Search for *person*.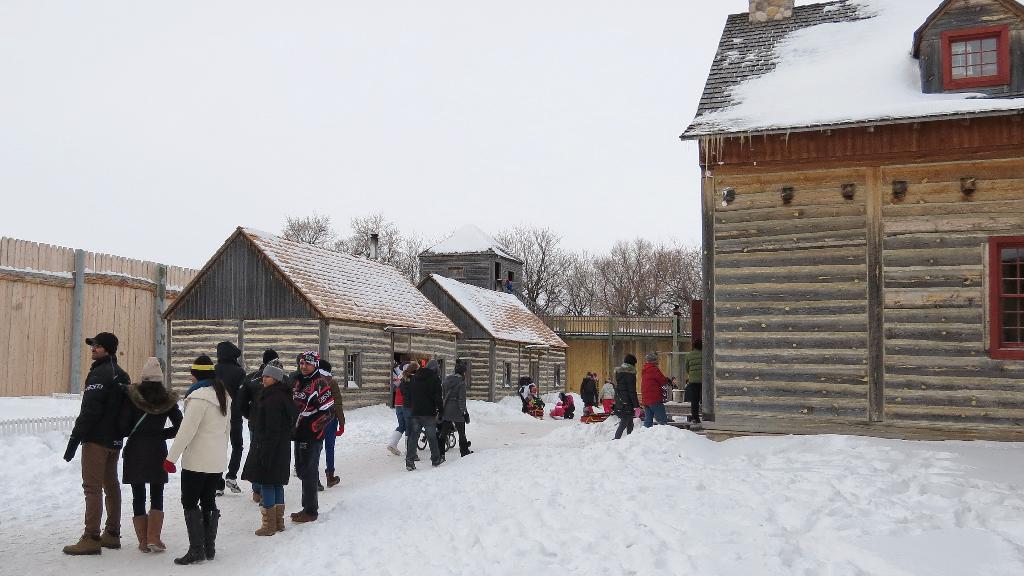
Found at 639/344/674/424.
